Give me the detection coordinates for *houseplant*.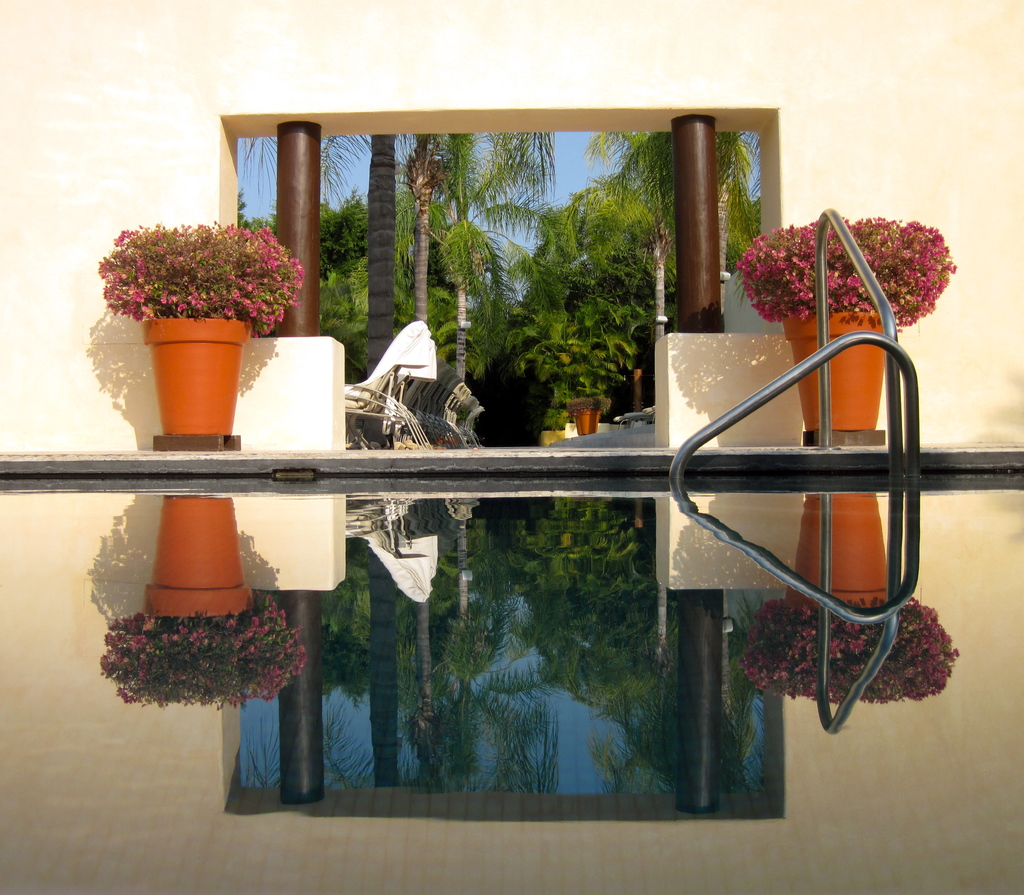
pyautogui.locateOnScreen(563, 393, 612, 438).
